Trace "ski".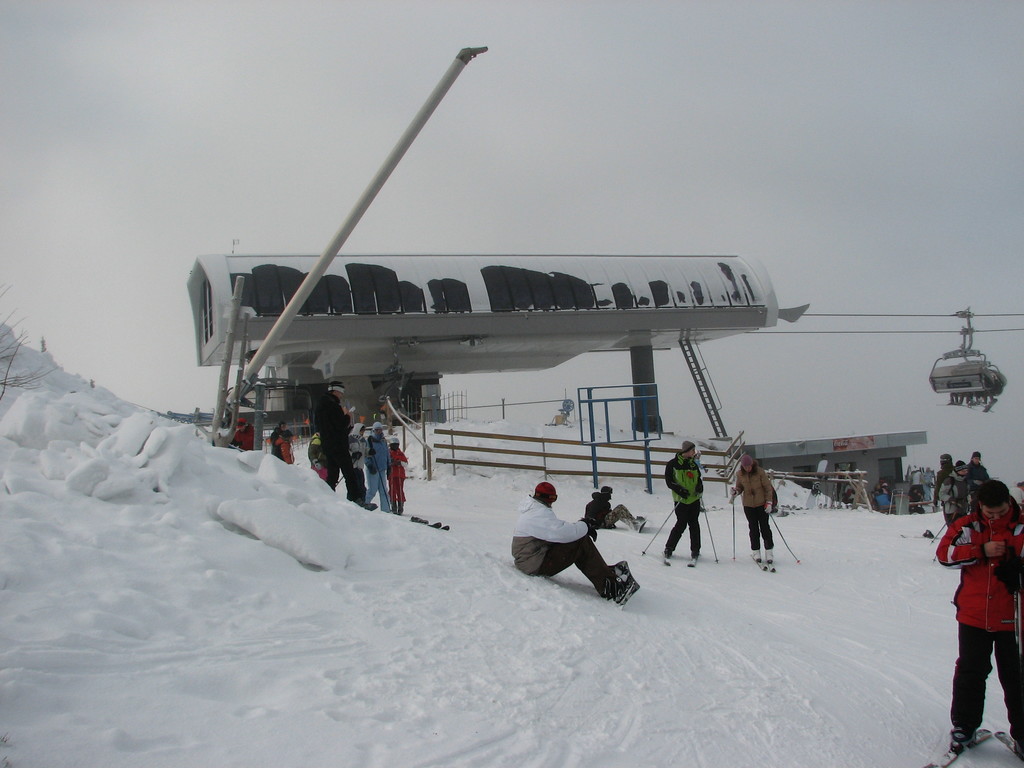
Traced to l=749, t=549, r=776, b=575.
